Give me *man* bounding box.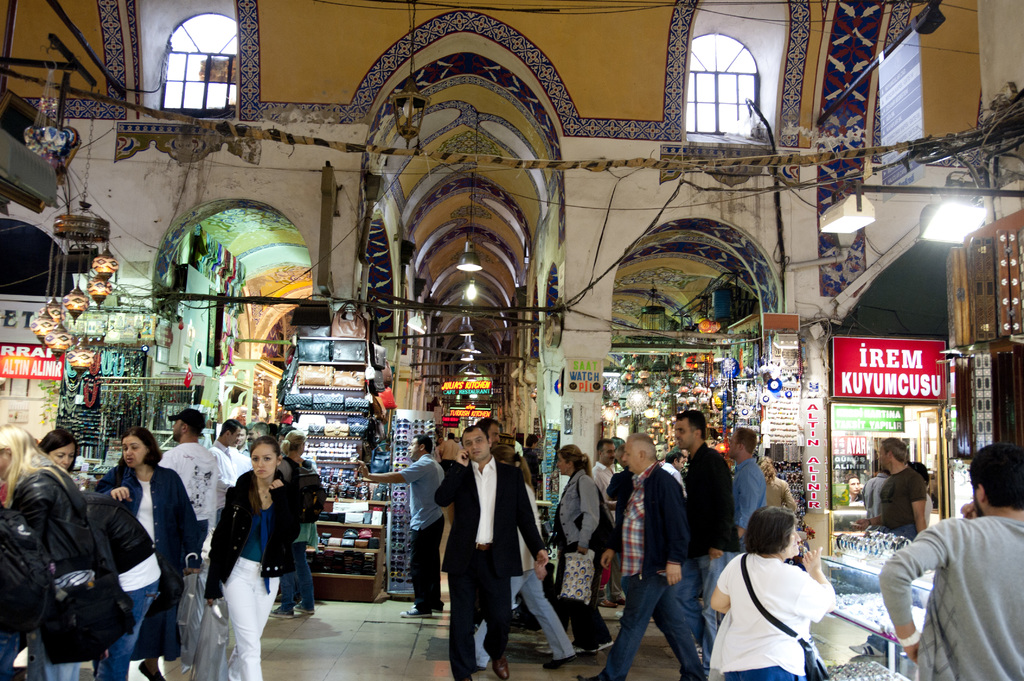
bbox(673, 410, 741, 680).
